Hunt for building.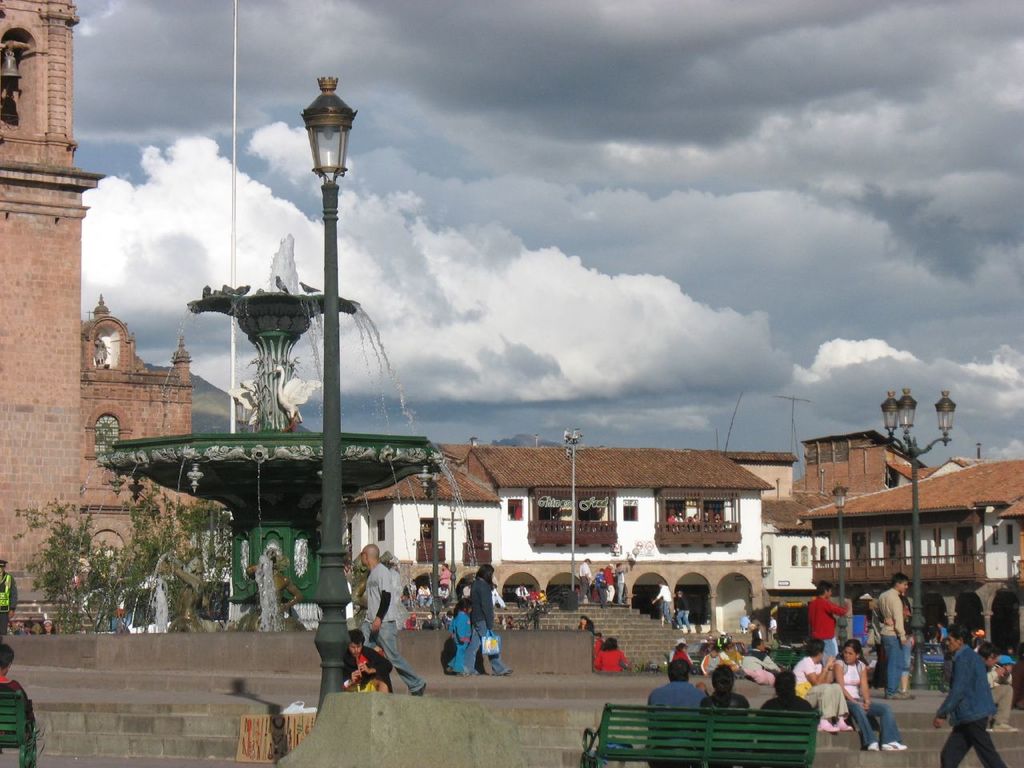
Hunted down at (left=802, top=456, right=1023, bottom=610).
